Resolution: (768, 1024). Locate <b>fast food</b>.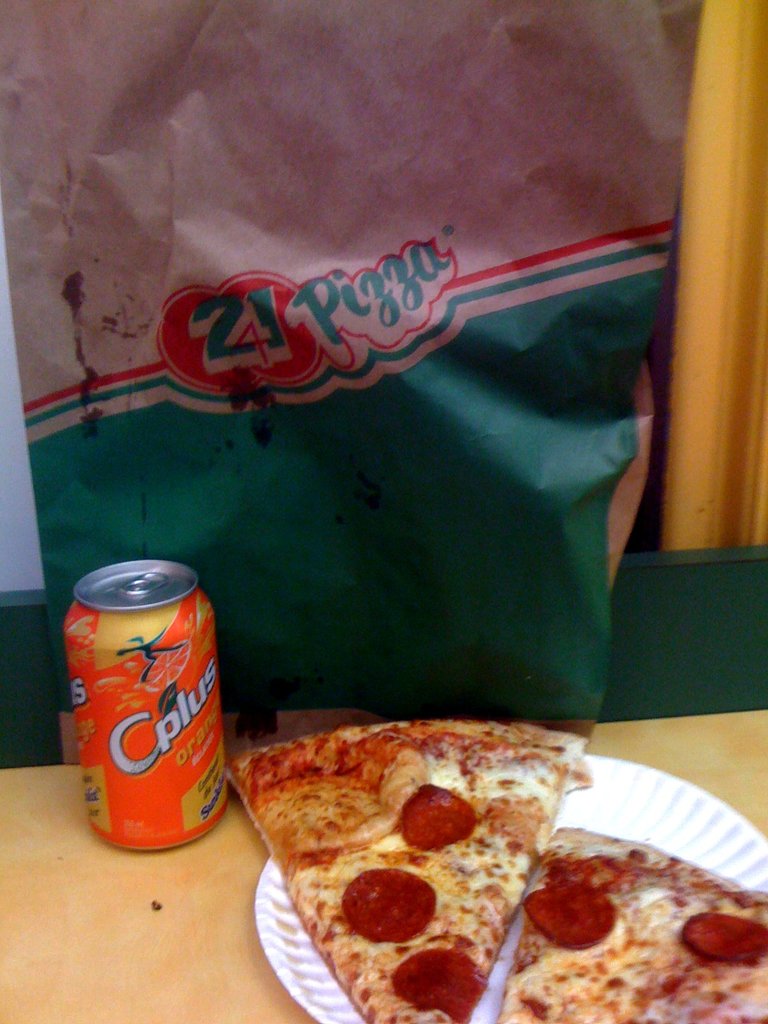
<bbox>229, 717, 598, 1023</bbox>.
